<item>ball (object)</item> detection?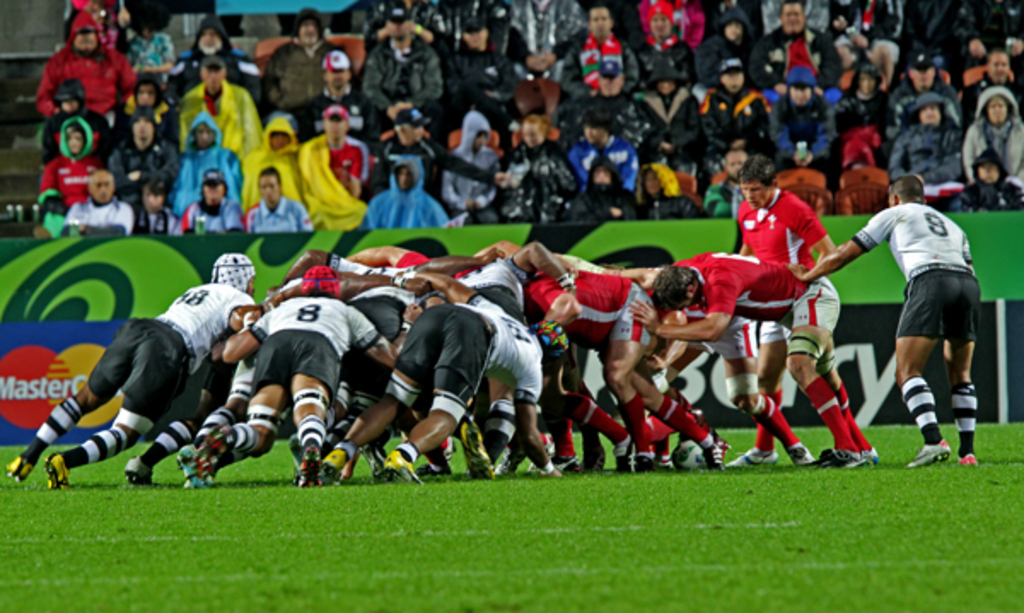
[667, 441, 712, 475]
